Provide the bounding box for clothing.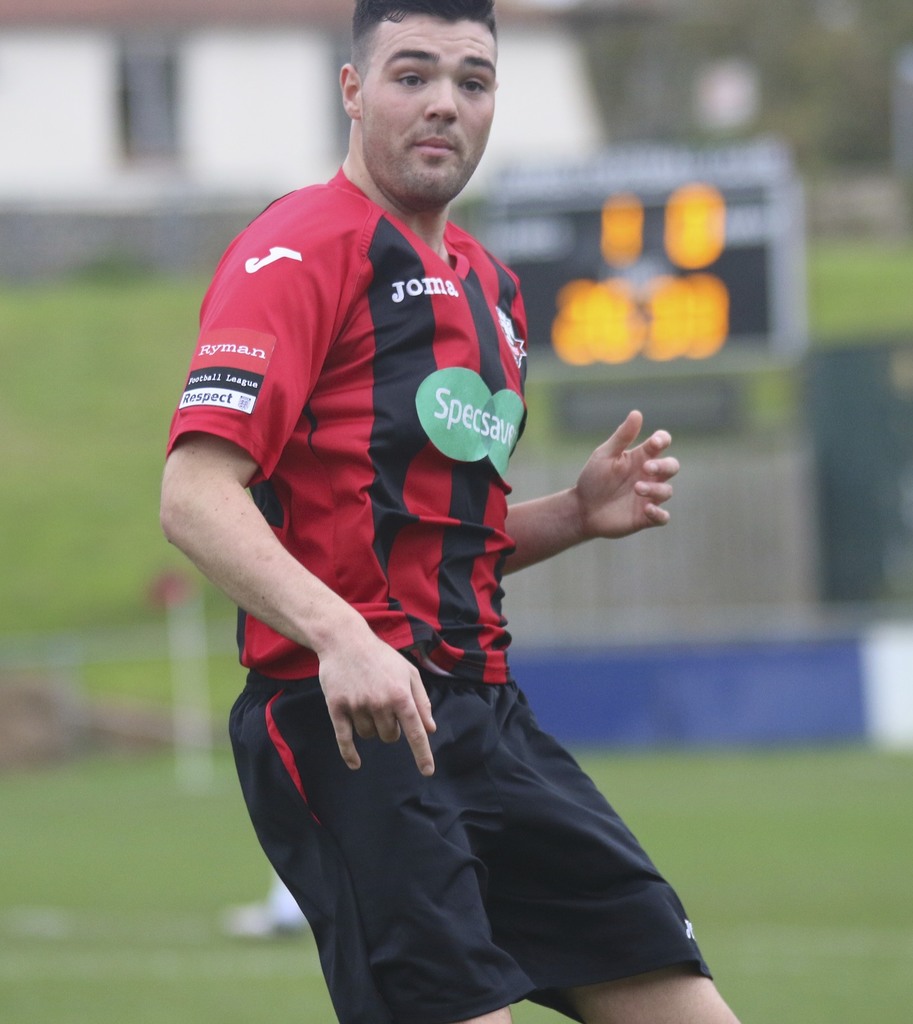
<region>193, 168, 663, 952</region>.
